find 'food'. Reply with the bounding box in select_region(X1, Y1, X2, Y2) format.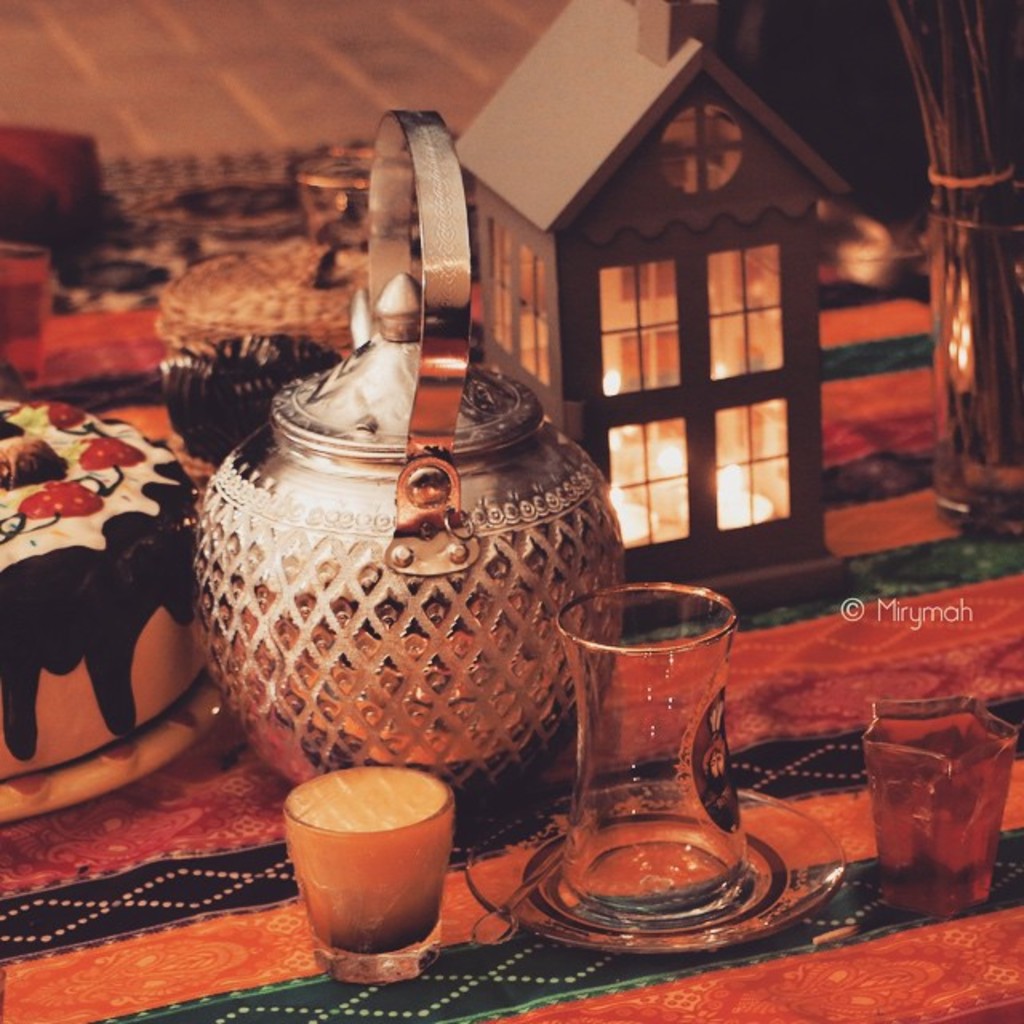
select_region(0, 395, 197, 779).
